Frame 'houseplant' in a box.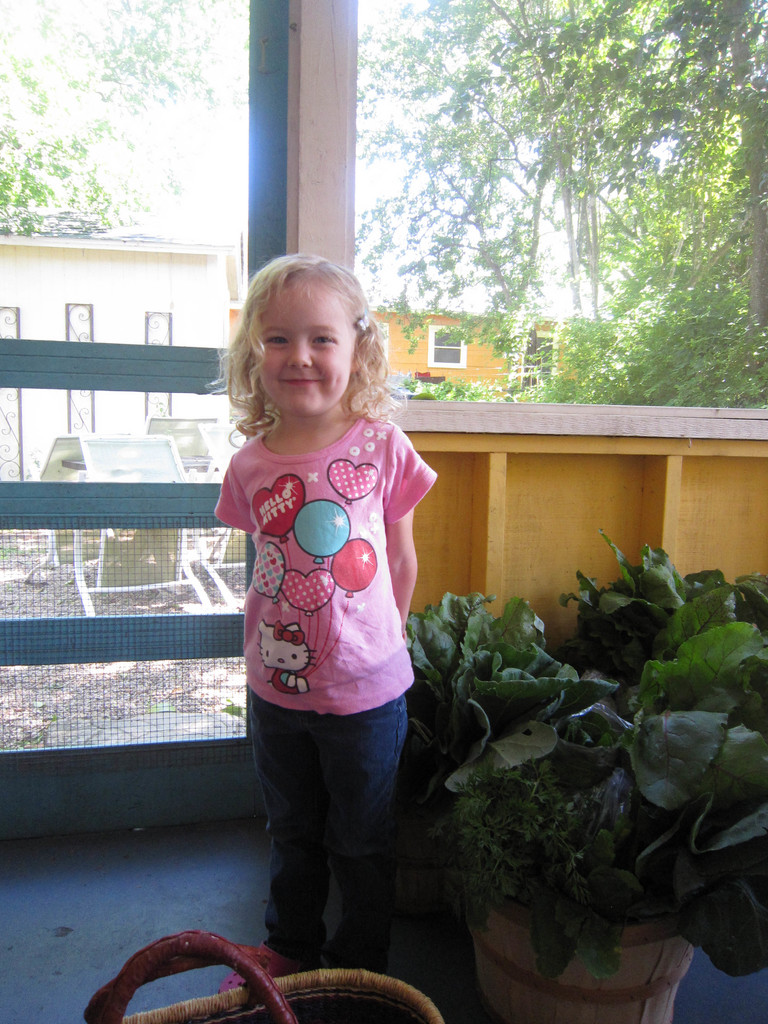
crop(404, 589, 584, 746).
